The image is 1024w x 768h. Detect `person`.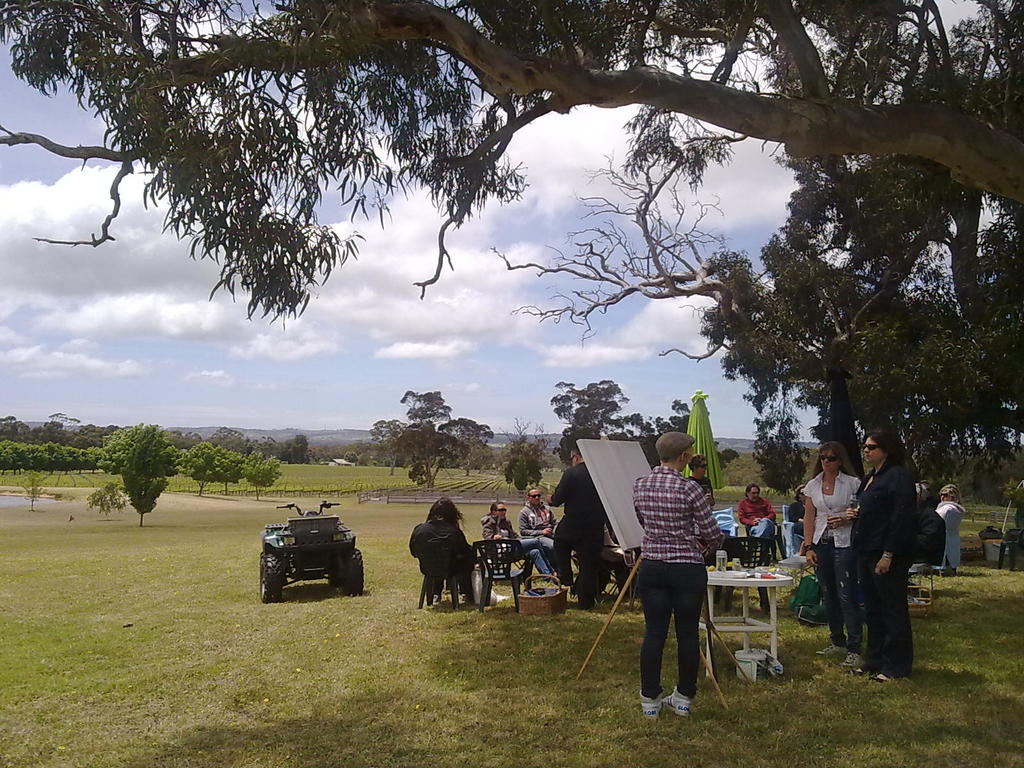
Detection: [849, 422, 906, 682].
